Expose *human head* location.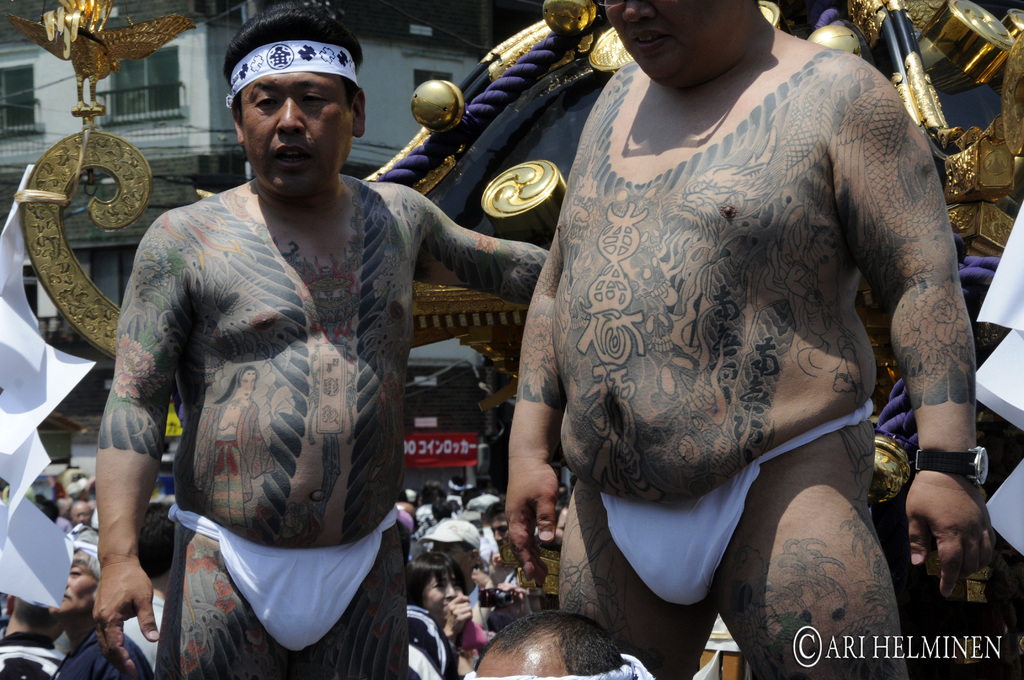
Exposed at 68/502/96/527.
